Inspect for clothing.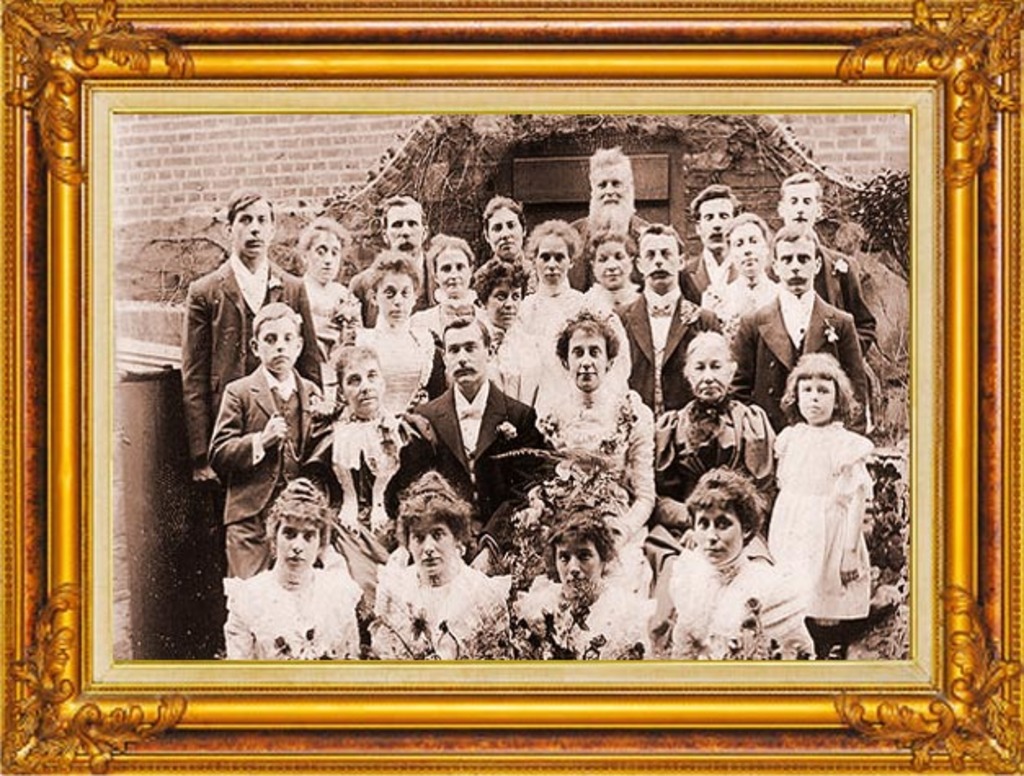
Inspection: locate(777, 379, 892, 618).
